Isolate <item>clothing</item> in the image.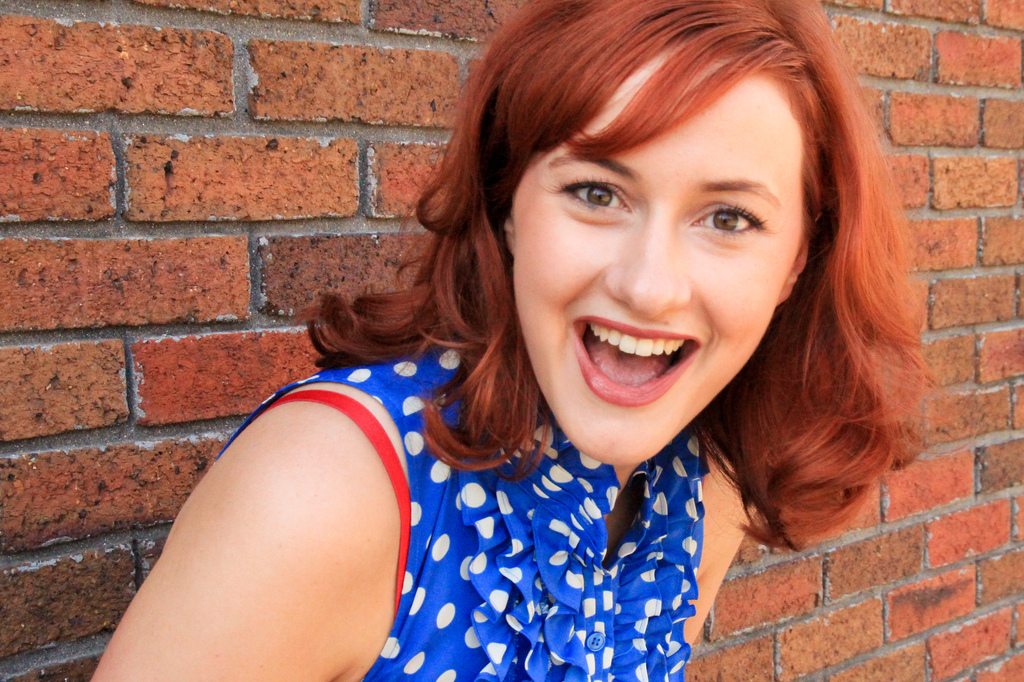
Isolated region: 232:357:714:681.
